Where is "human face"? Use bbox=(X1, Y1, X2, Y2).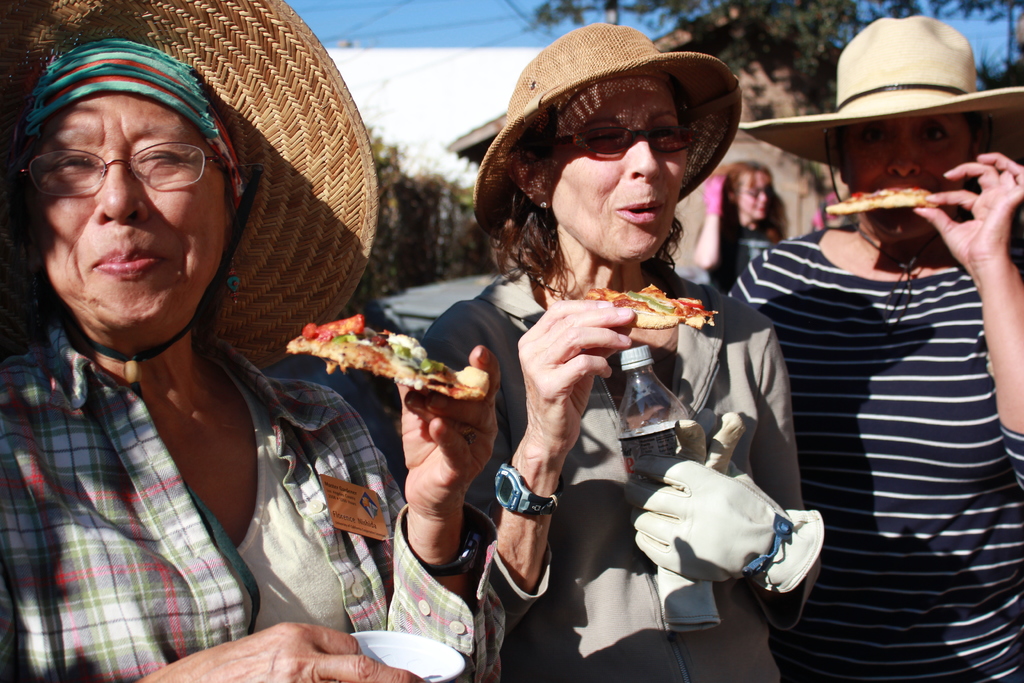
bbox=(740, 169, 772, 217).
